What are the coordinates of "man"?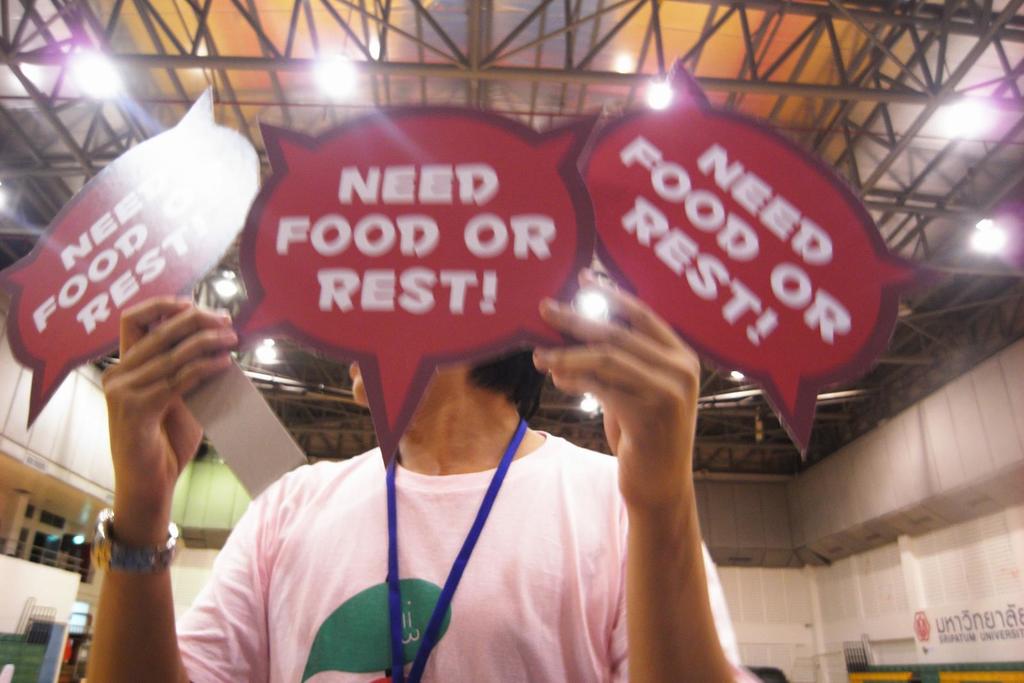
76, 266, 760, 682.
